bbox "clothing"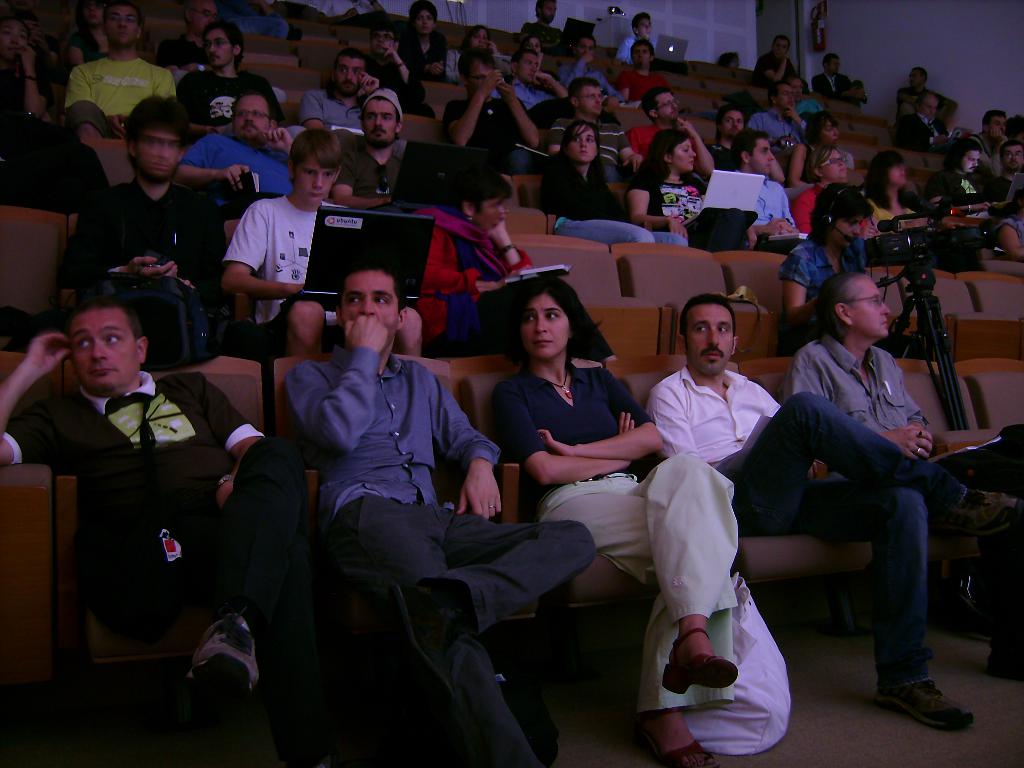
(x1=324, y1=127, x2=422, y2=200)
